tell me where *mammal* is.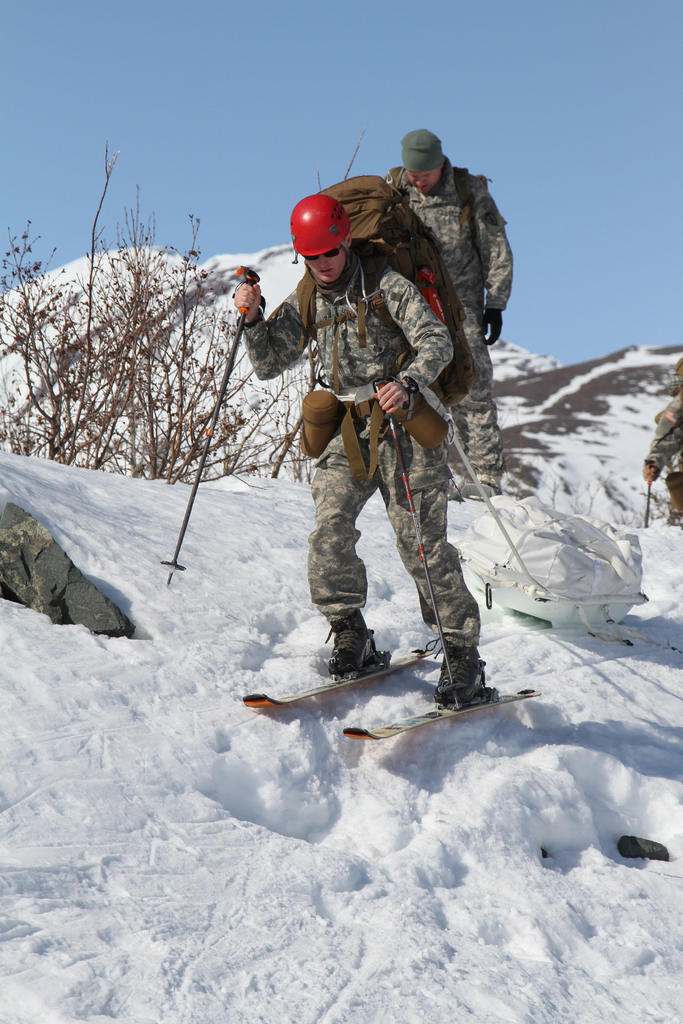
*mammal* is at box(378, 134, 513, 499).
